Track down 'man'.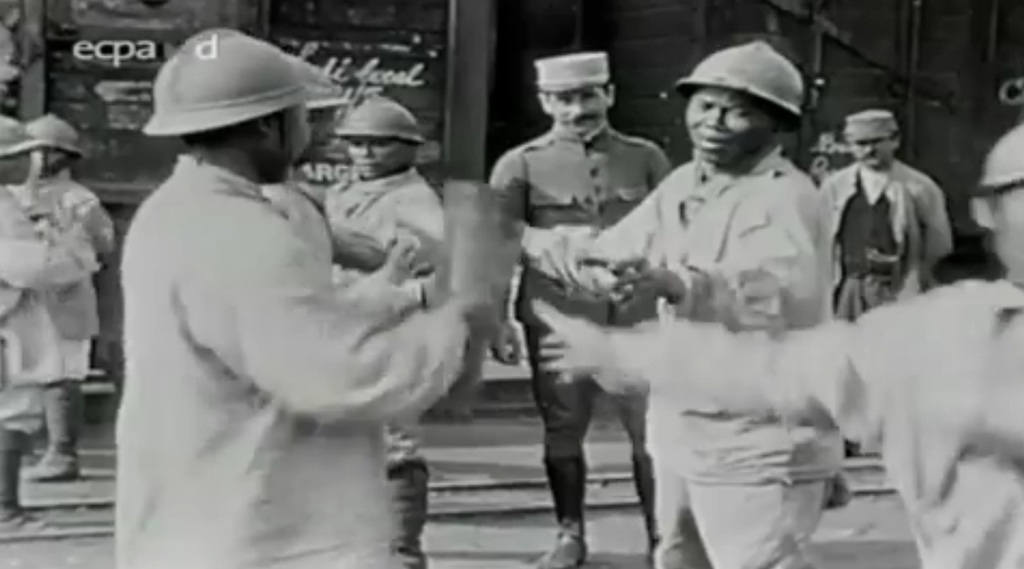
Tracked to [252, 56, 427, 322].
